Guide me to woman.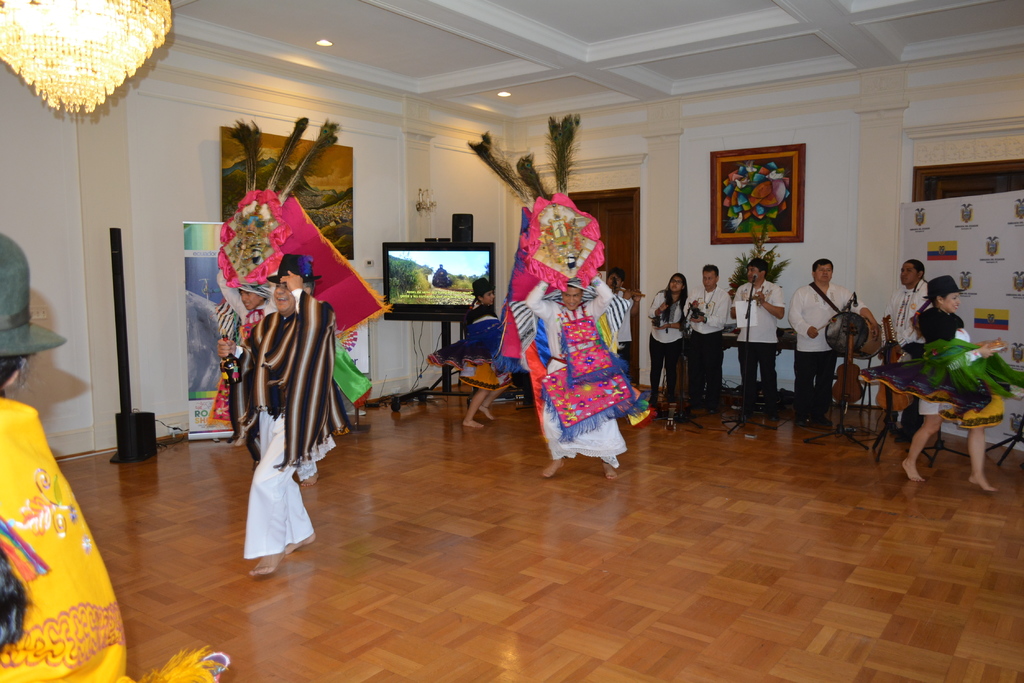
Guidance: {"x1": 644, "y1": 271, "x2": 691, "y2": 422}.
